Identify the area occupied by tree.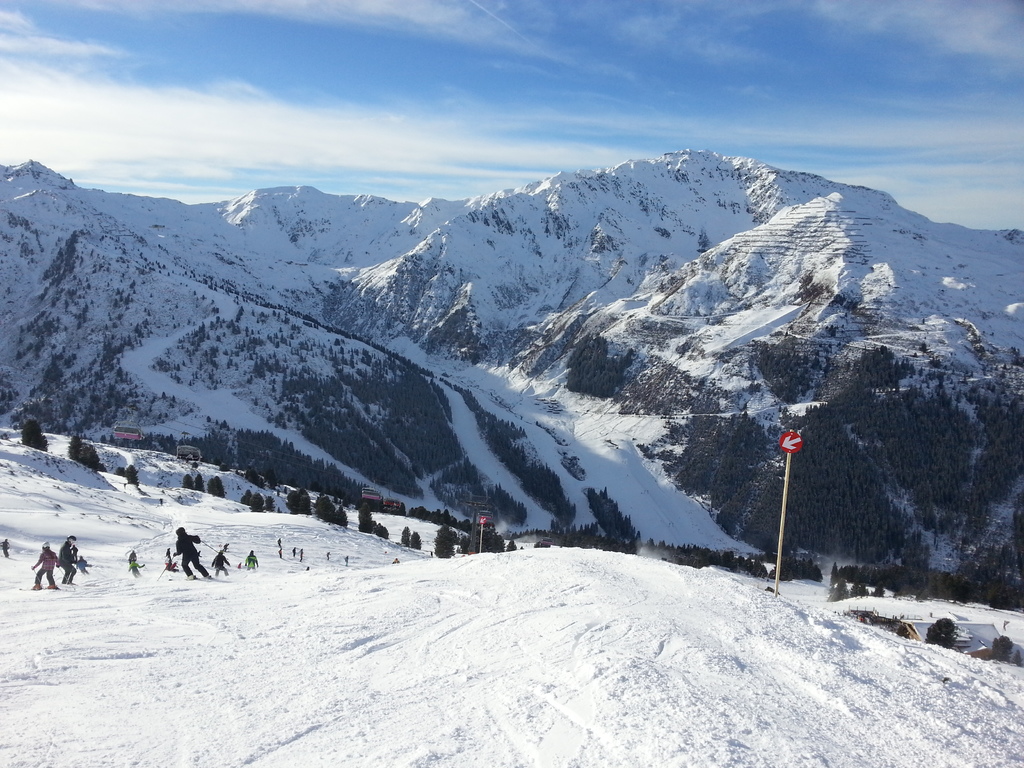
Area: (433,513,463,558).
